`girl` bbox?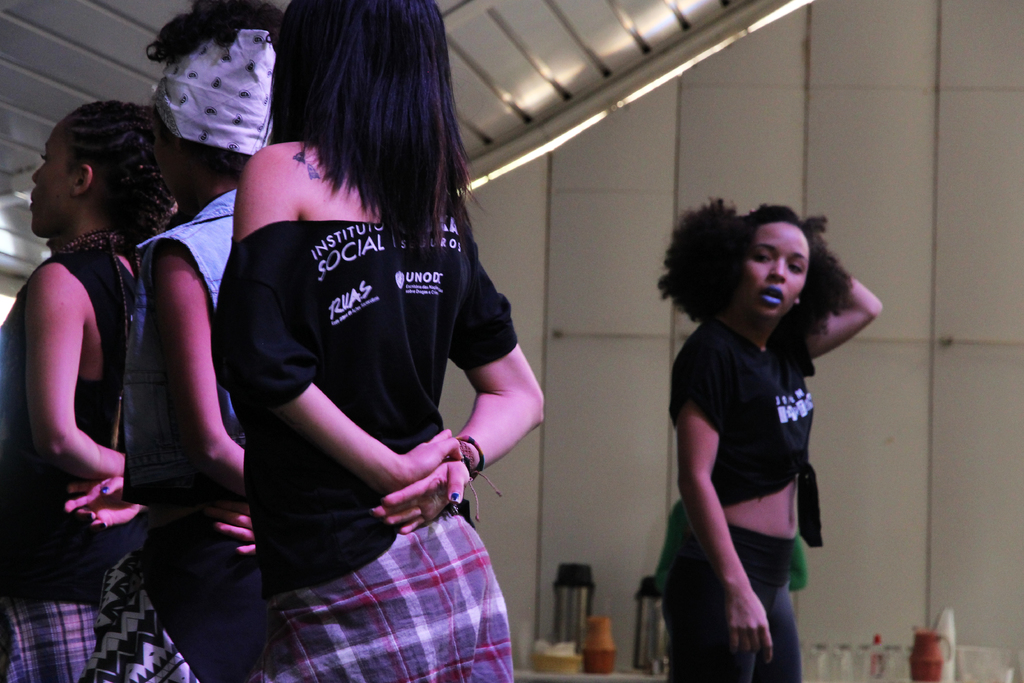
<region>660, 195, 886, 682</region>
